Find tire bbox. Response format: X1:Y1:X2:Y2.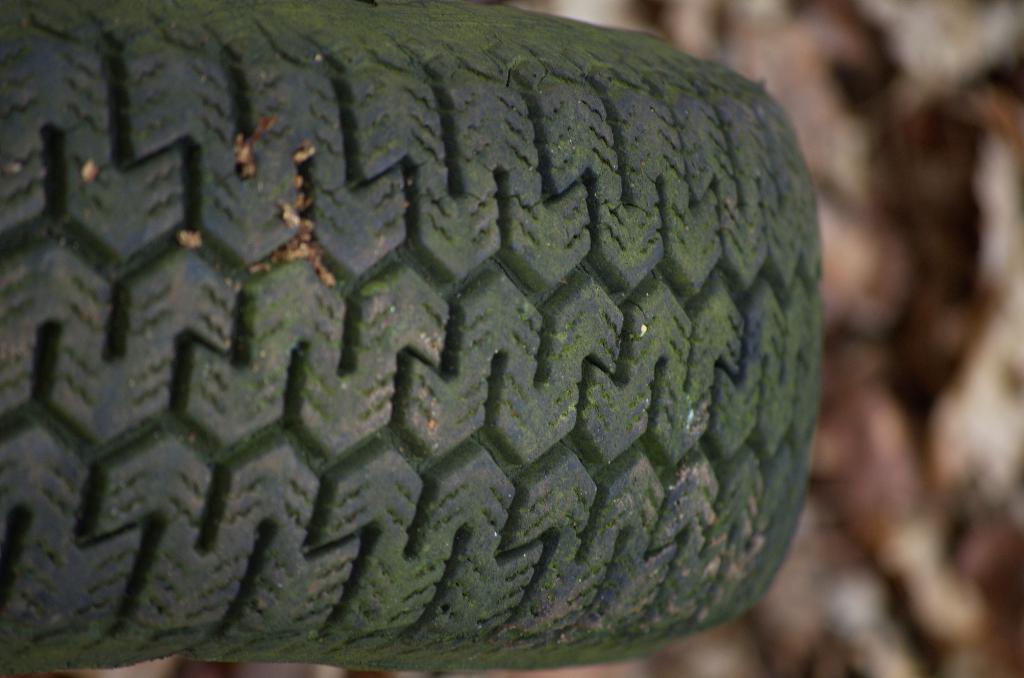
0:0:880:677.
